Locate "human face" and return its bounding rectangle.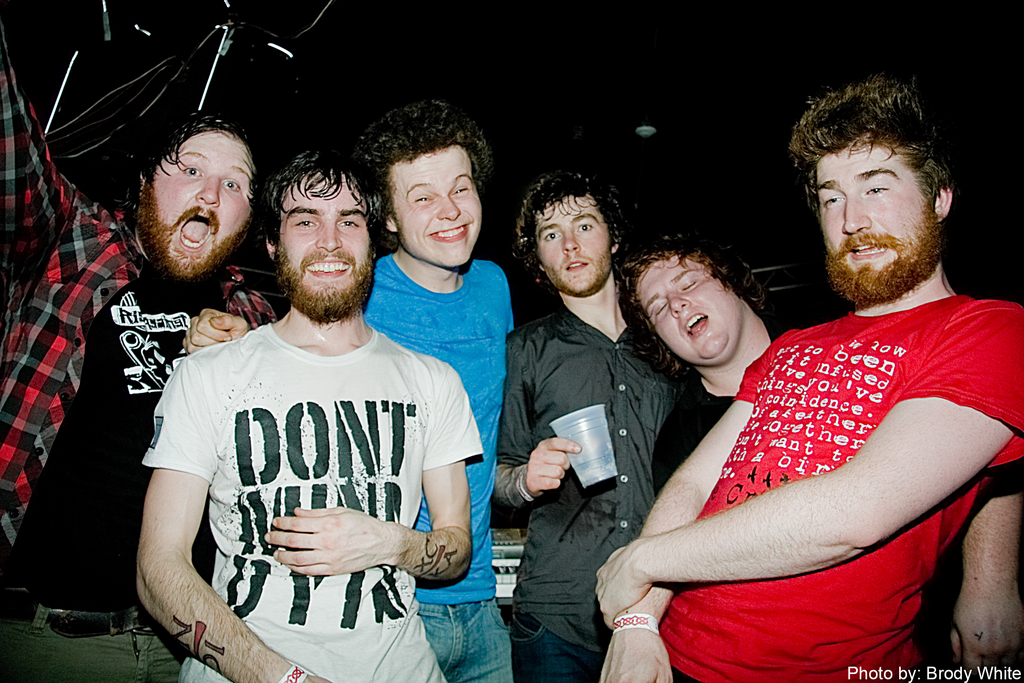
[x1=635, y1=251, x2=741, y2=367].
